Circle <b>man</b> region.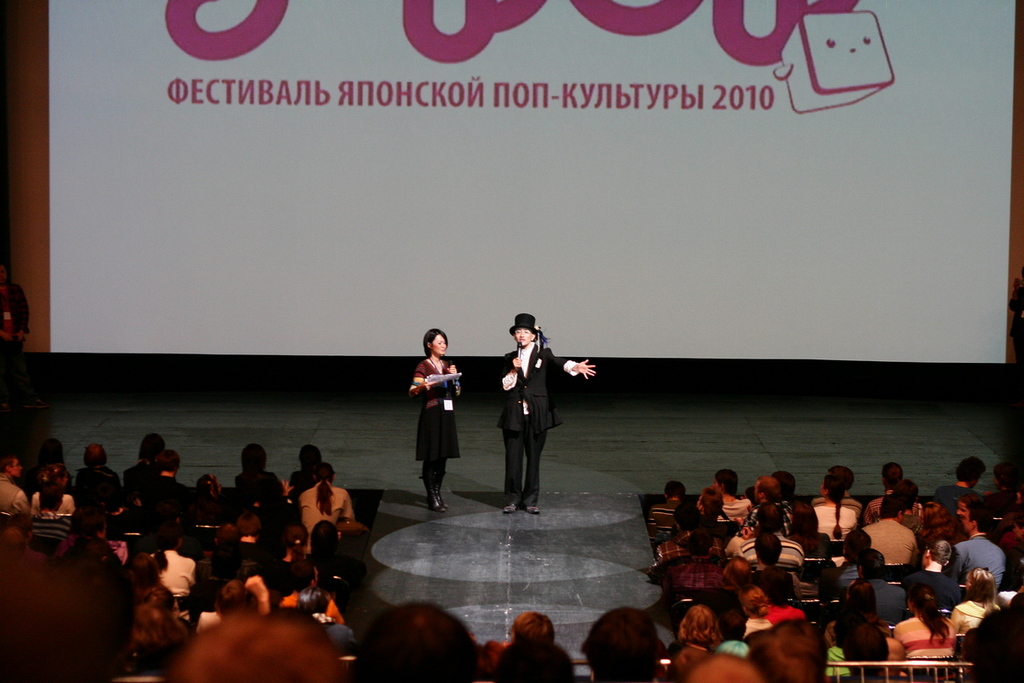
Region: {"left": 239, "top": 442, "right": 289, "bottom": 495}.
